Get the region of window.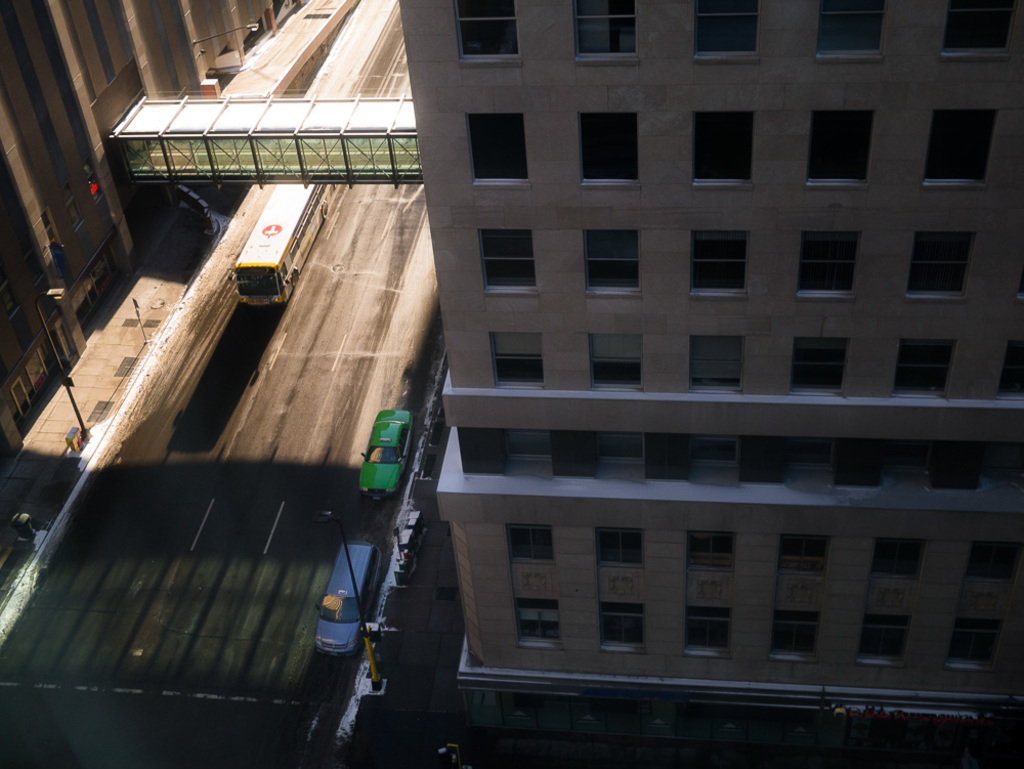
[left=695, top=0, right=757, bottom=53].
